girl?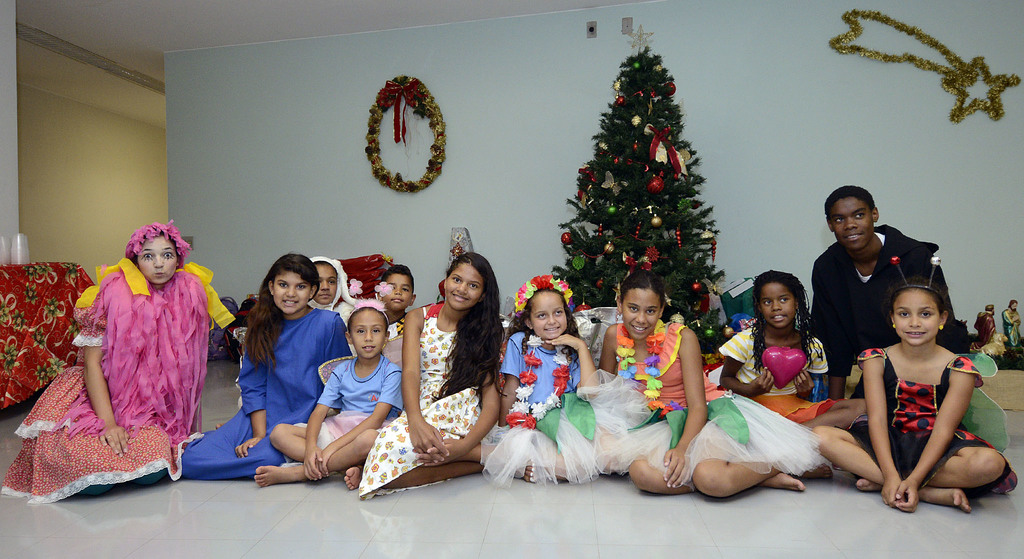
(left=725, top=266, right=870, bottom=424)
